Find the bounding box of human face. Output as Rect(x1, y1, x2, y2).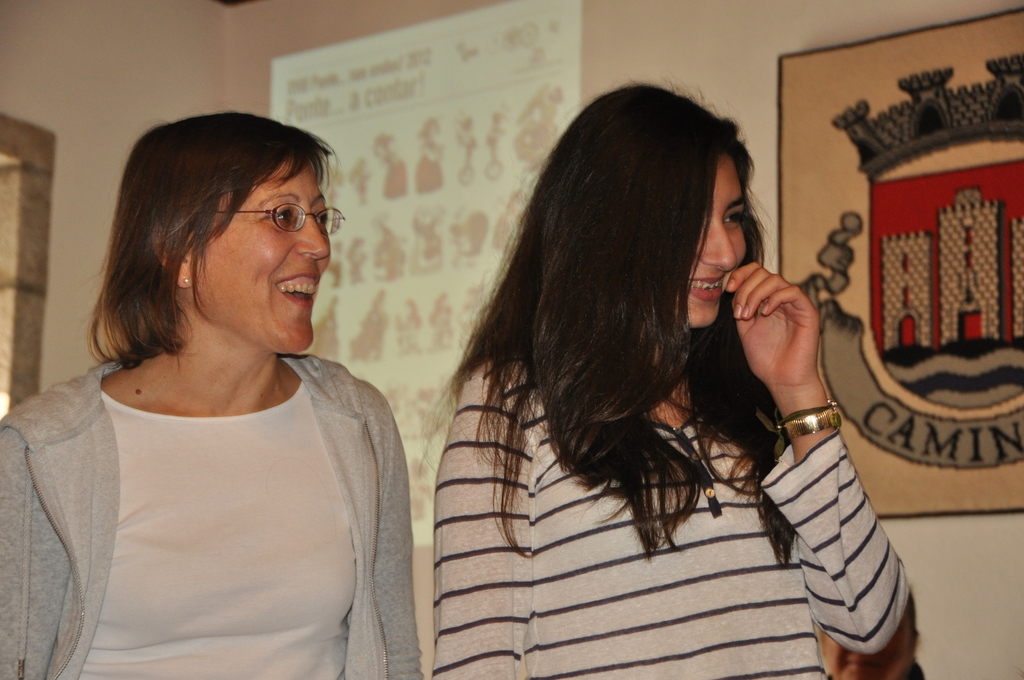
Rect(188, 158, 333, 350).
